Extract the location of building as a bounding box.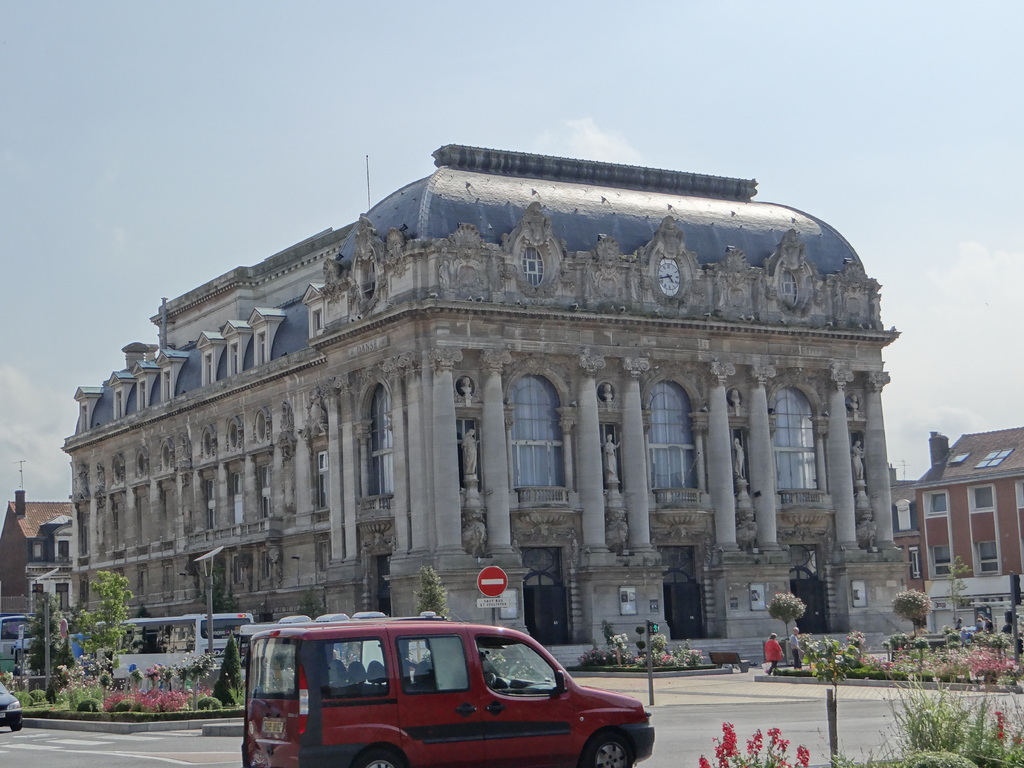
(919, 423, 1023, 641).
